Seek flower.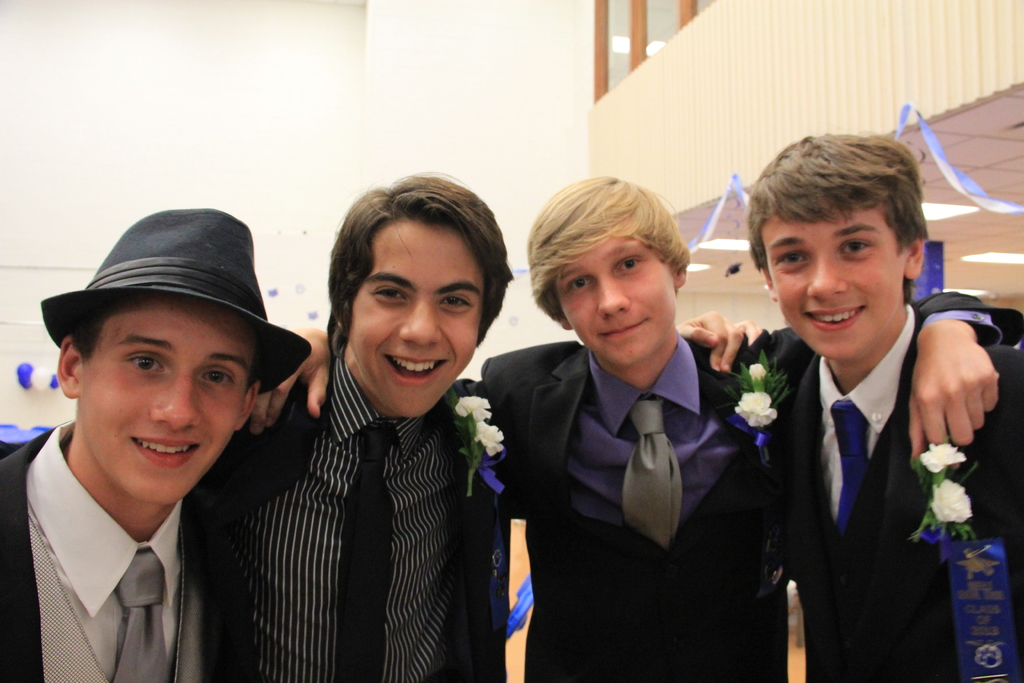
locate(737, 386, 774, 436).
